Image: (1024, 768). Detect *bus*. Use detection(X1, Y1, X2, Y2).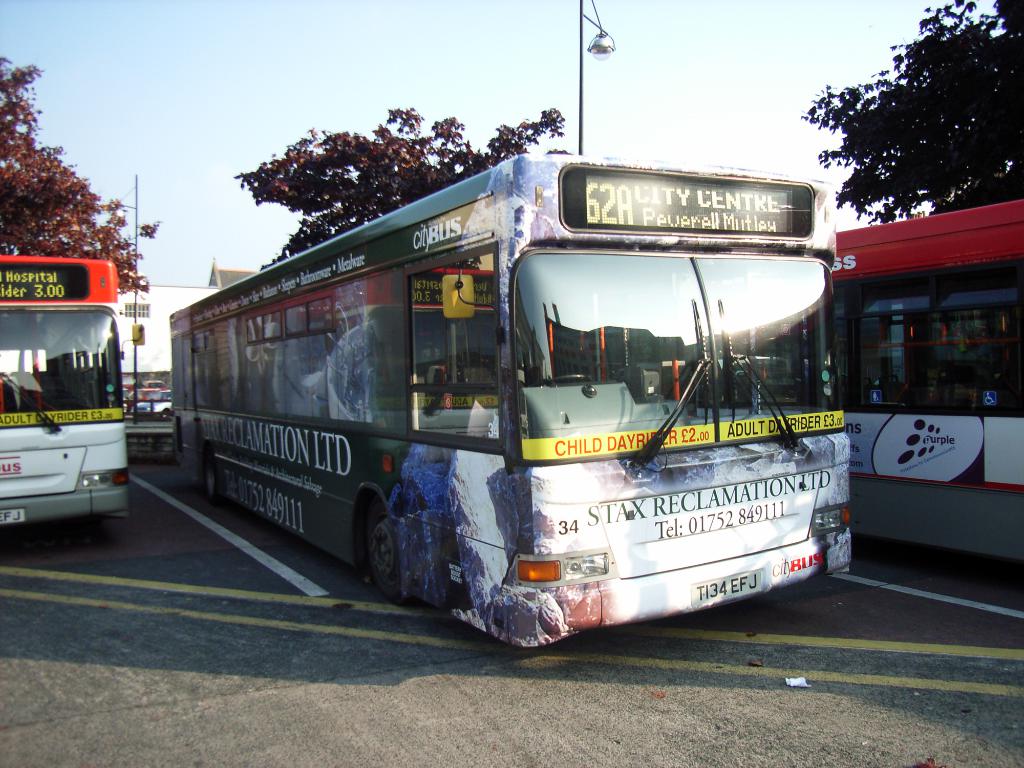
detection(0, 253, 124, 529).
